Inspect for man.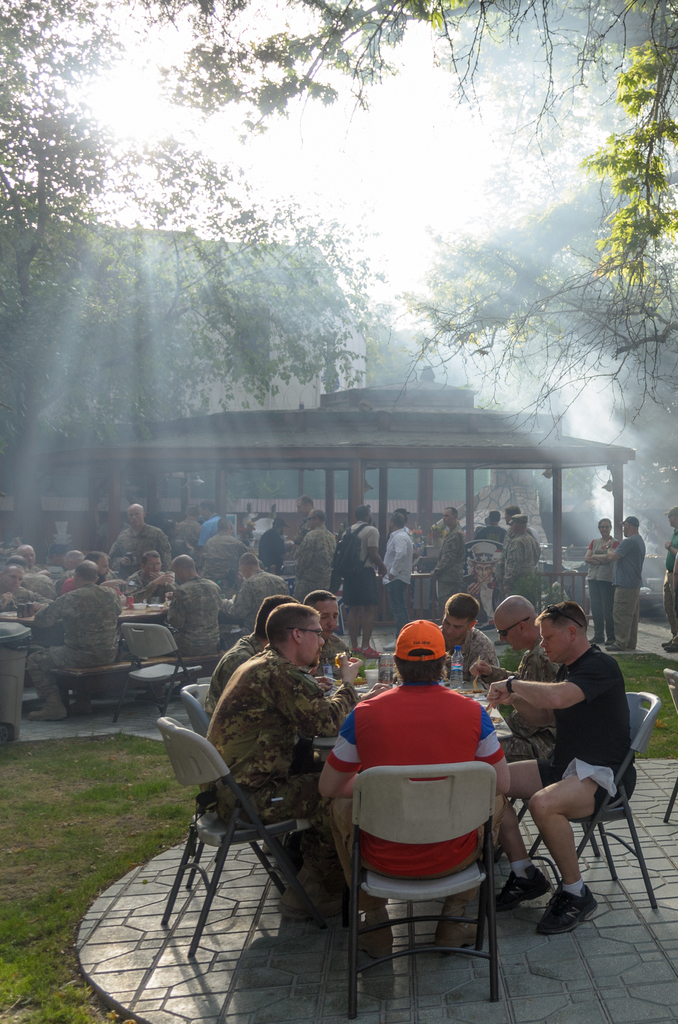
Inspection: <region>324, 625, 516, 949</region>.
